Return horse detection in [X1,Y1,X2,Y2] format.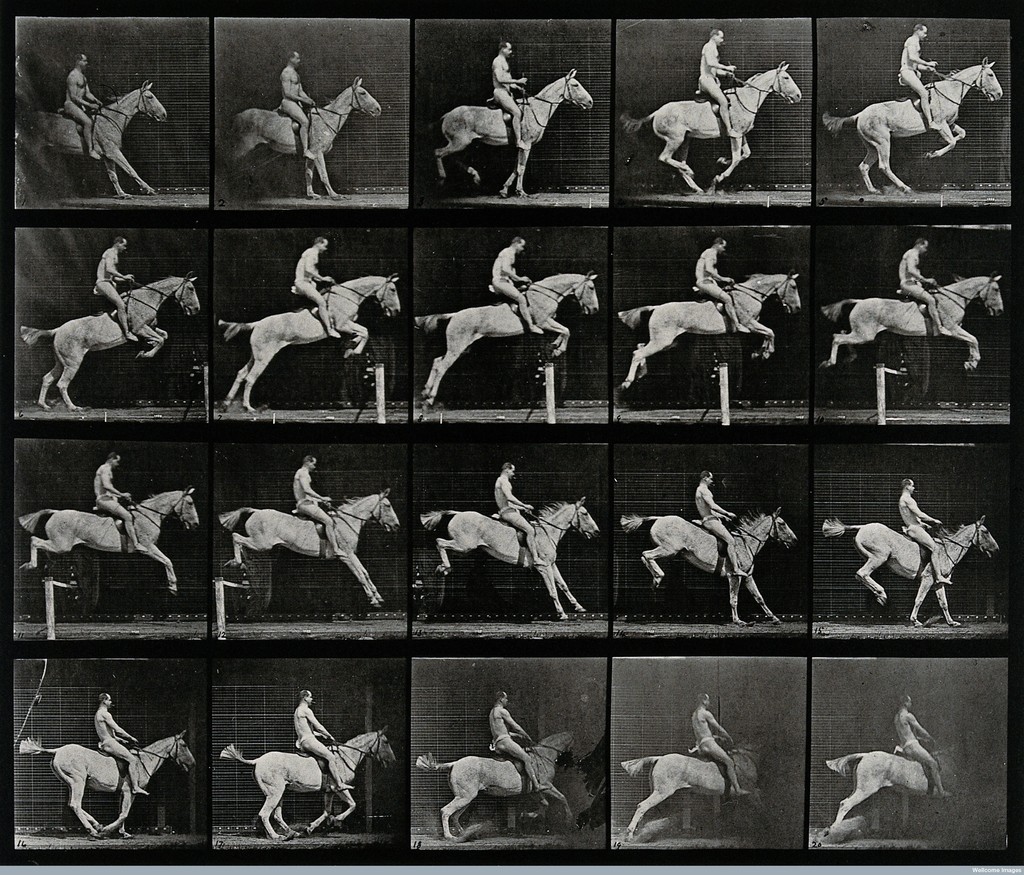
[18,485,200,602].
